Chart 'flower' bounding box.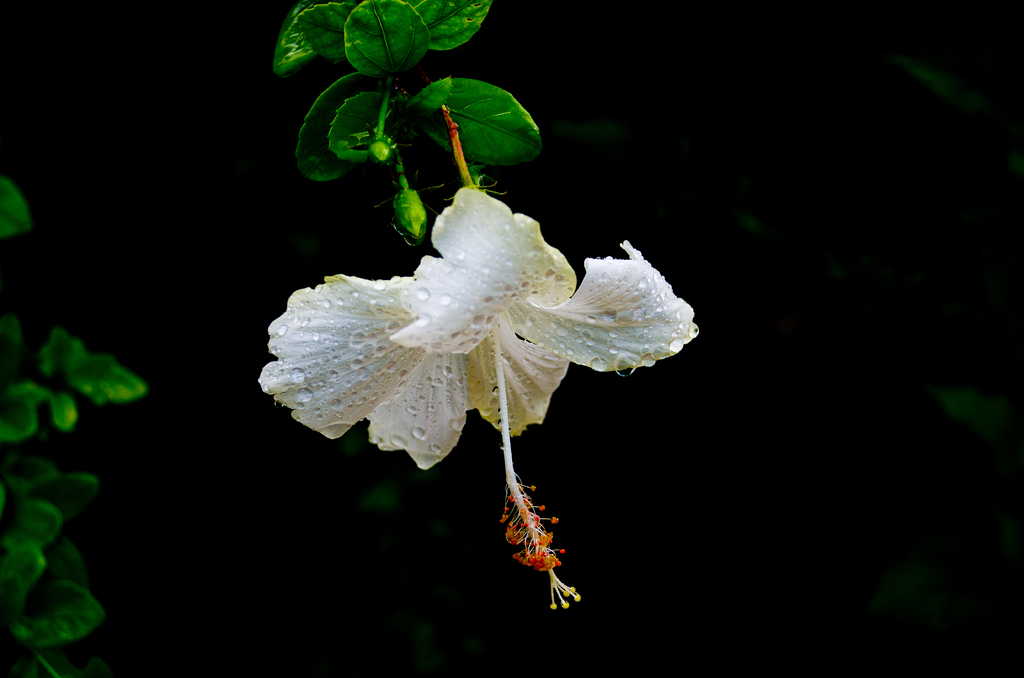
Charted: (x1=253, y1=184, x2=698, y2=608).
